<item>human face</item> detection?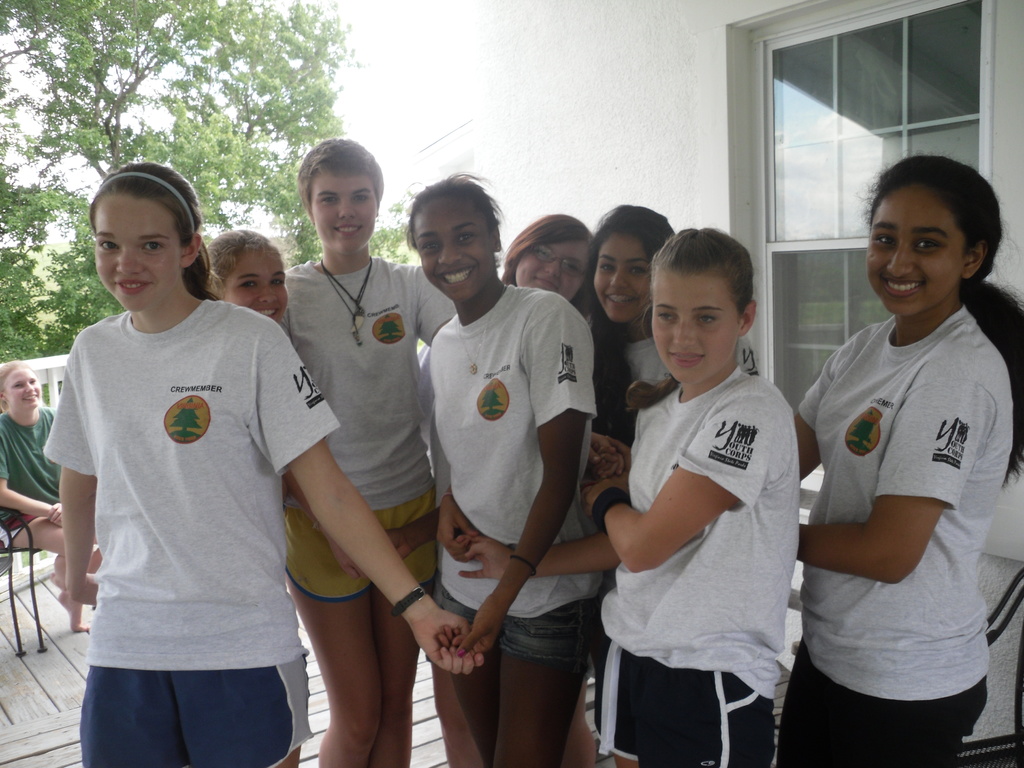
308,172,371,250
